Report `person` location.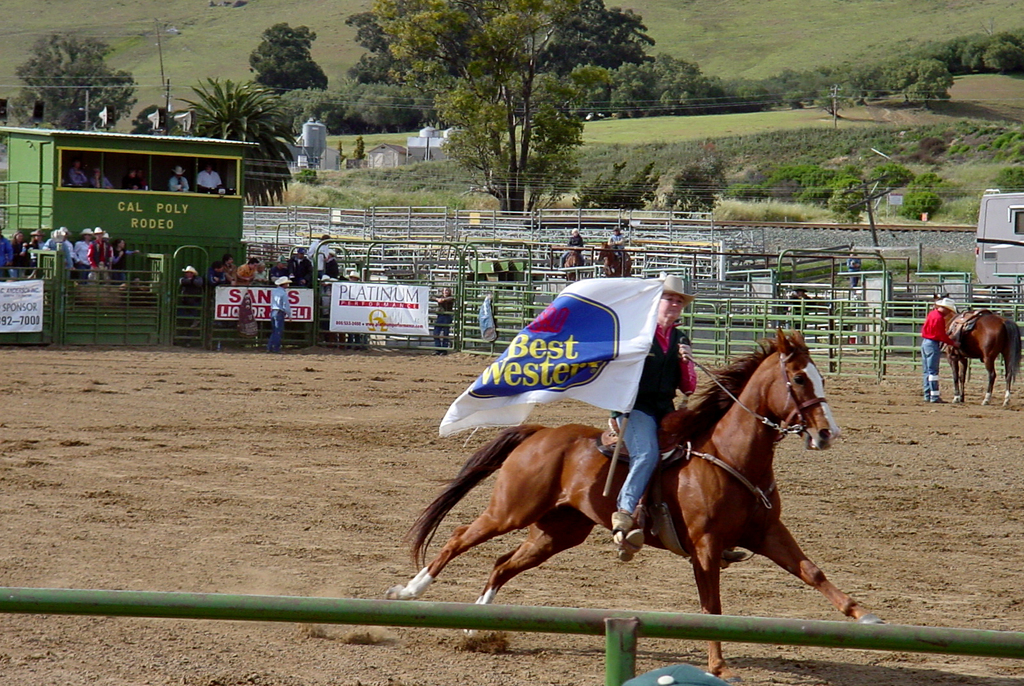
Report: select_region(196, 154, 230, 200).
